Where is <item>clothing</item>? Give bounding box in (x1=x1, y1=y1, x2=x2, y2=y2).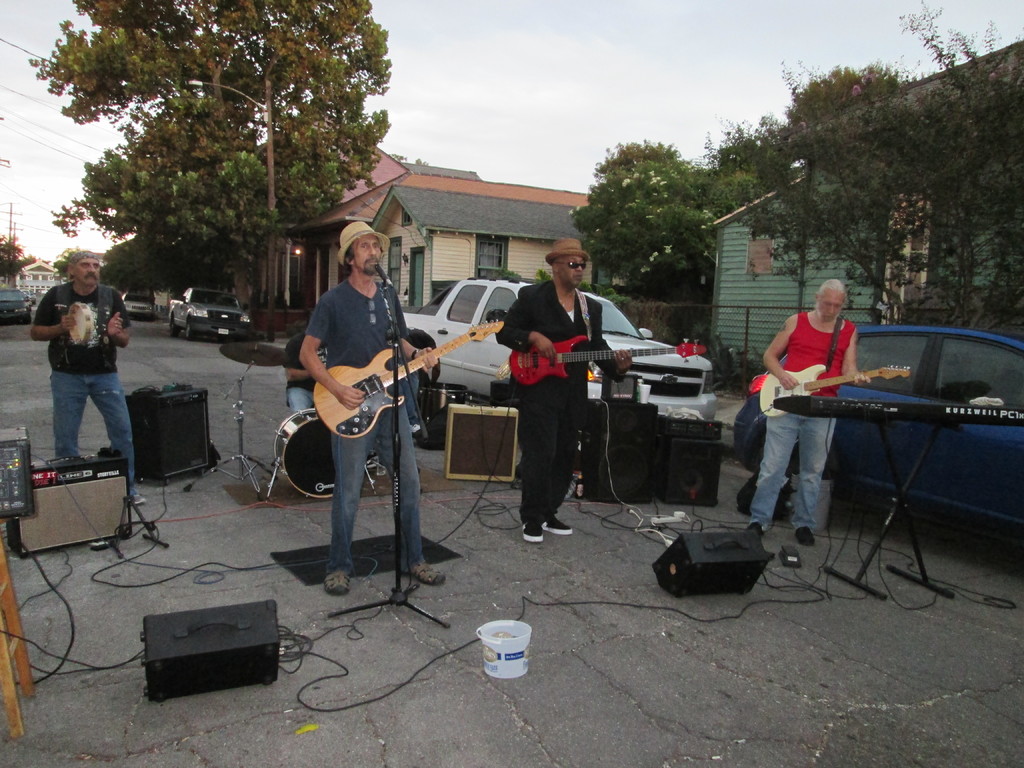
(x1=37, y1=284, x2=138, y2=495).
